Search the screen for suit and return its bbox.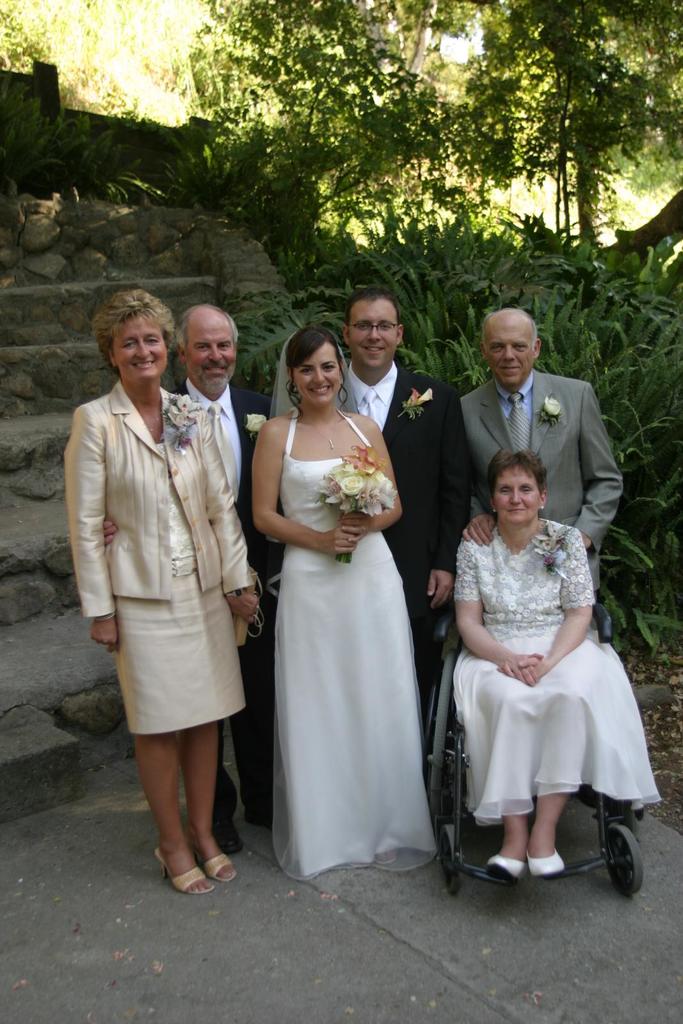
Found: [66, 383, 250, 617].
